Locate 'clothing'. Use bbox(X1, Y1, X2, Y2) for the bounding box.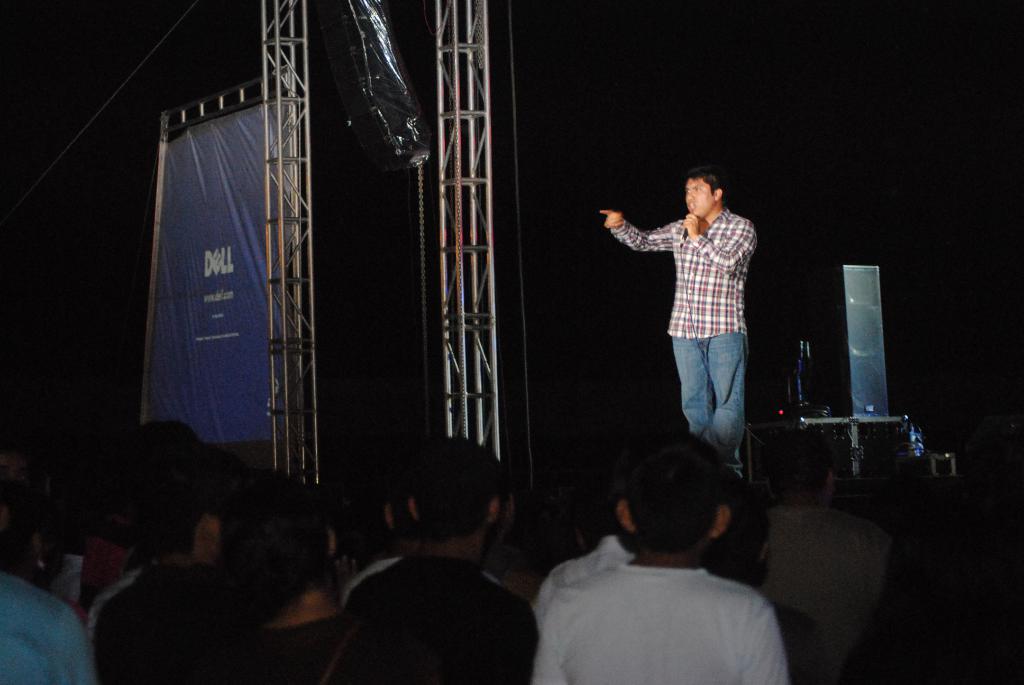
bbox(204, 597, 412, 684).
